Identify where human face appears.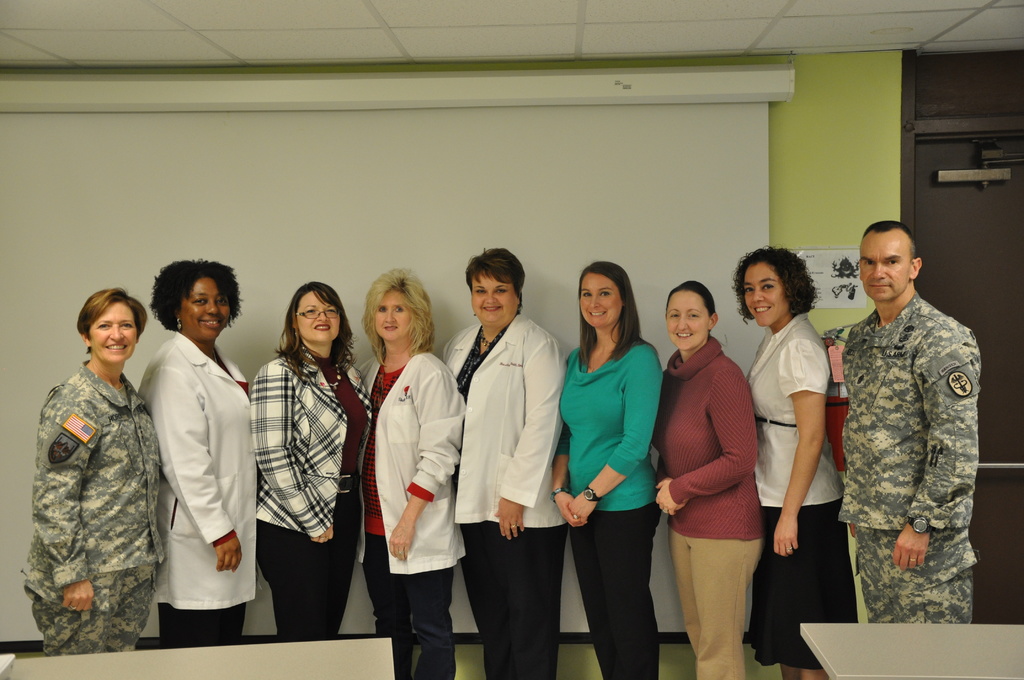
Appears at l=294, t=292, r=343, b=343.
